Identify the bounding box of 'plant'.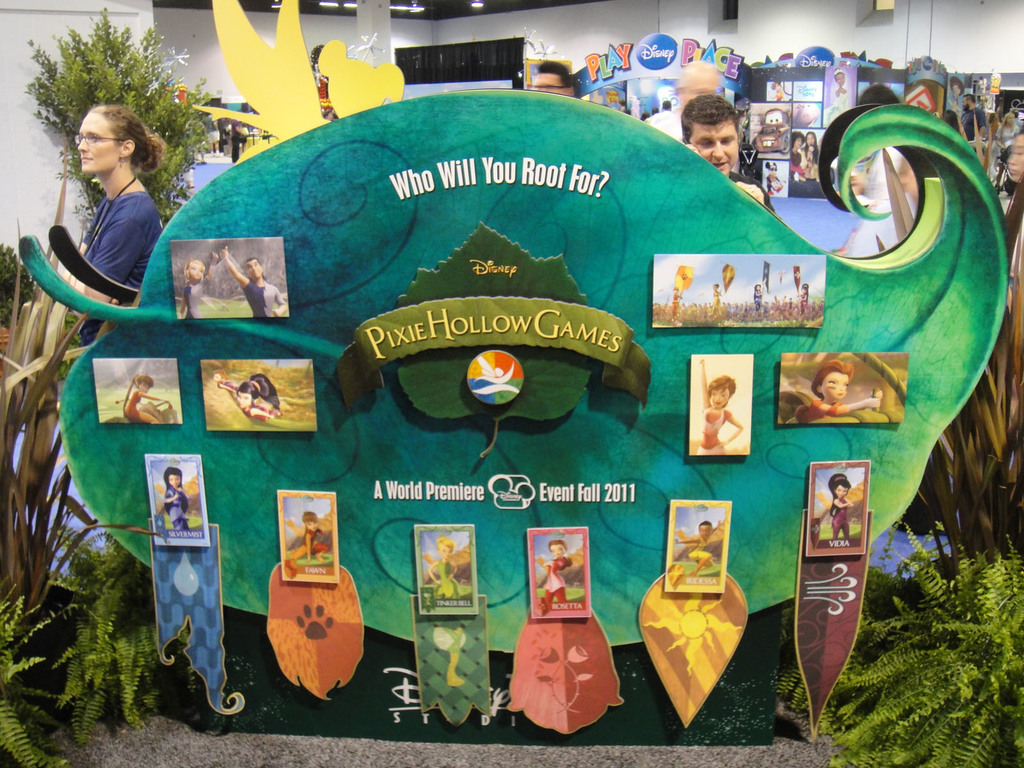
<box>0,579,71,767</box>.
